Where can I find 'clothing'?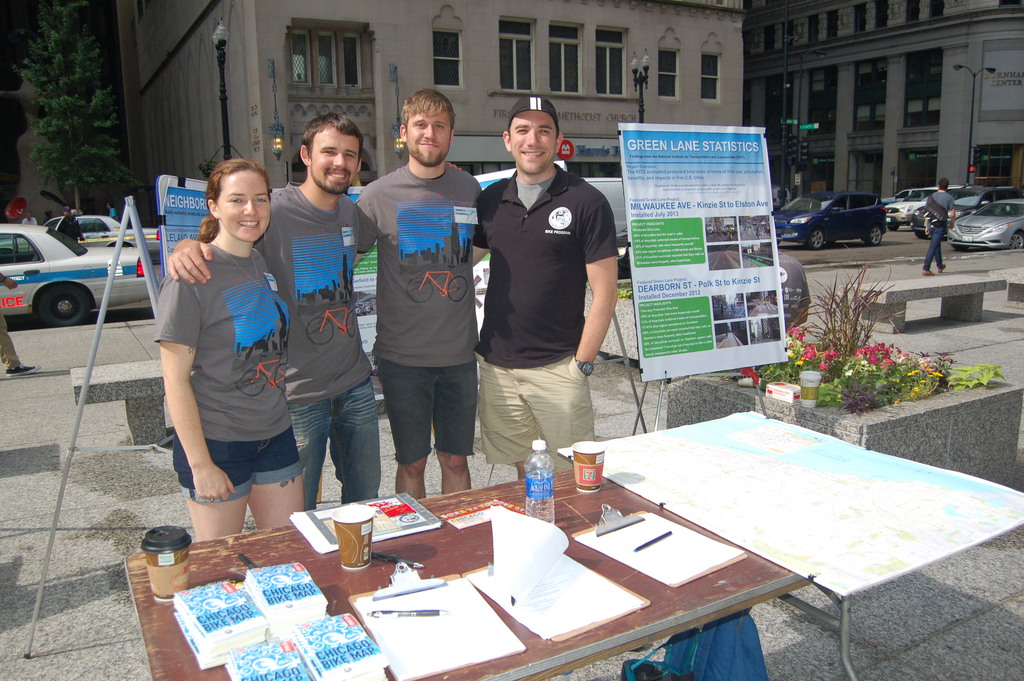
You can find it at 474:160:620:472.
